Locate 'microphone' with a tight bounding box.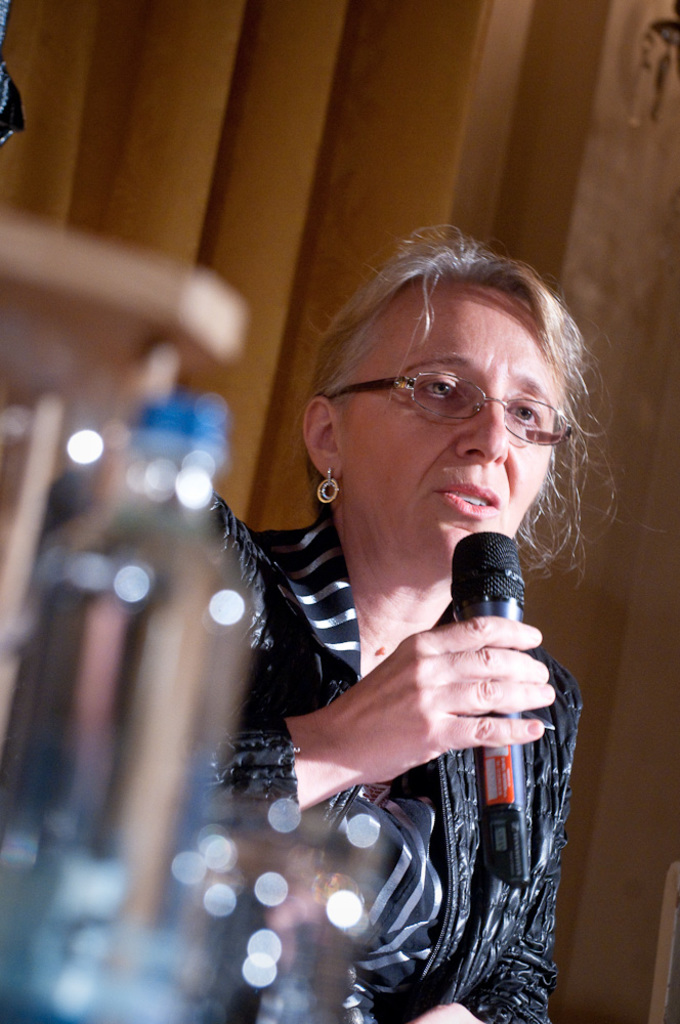
443, 534, 528, 889.
